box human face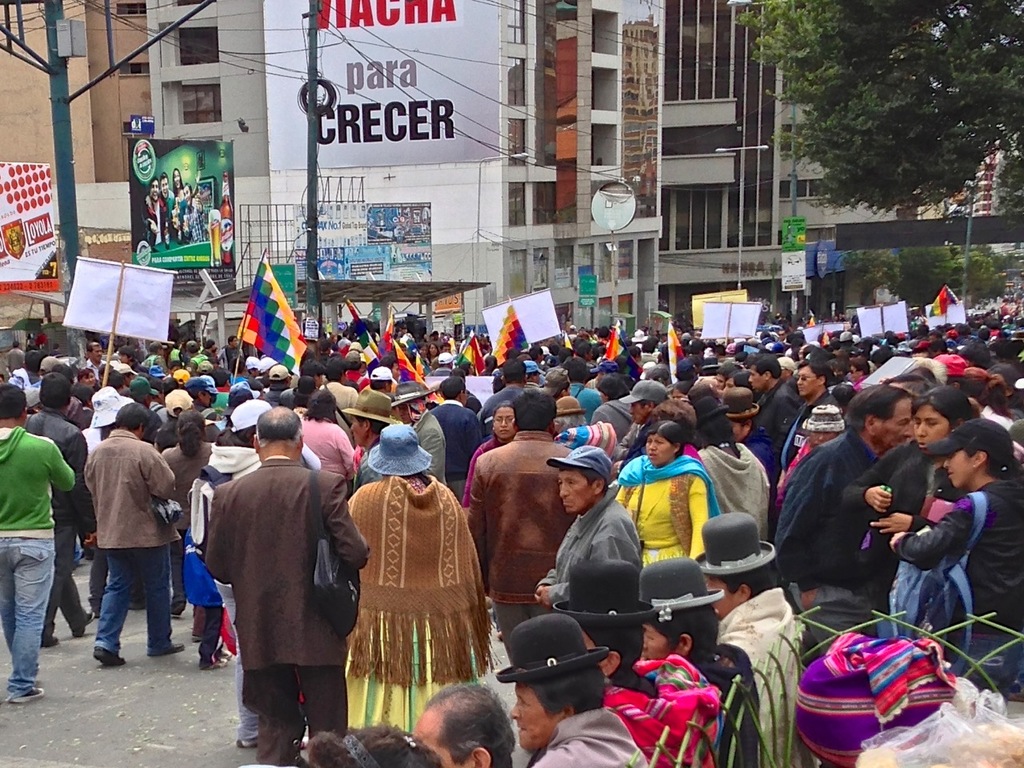
select_region(150, 182, 158, 194)
